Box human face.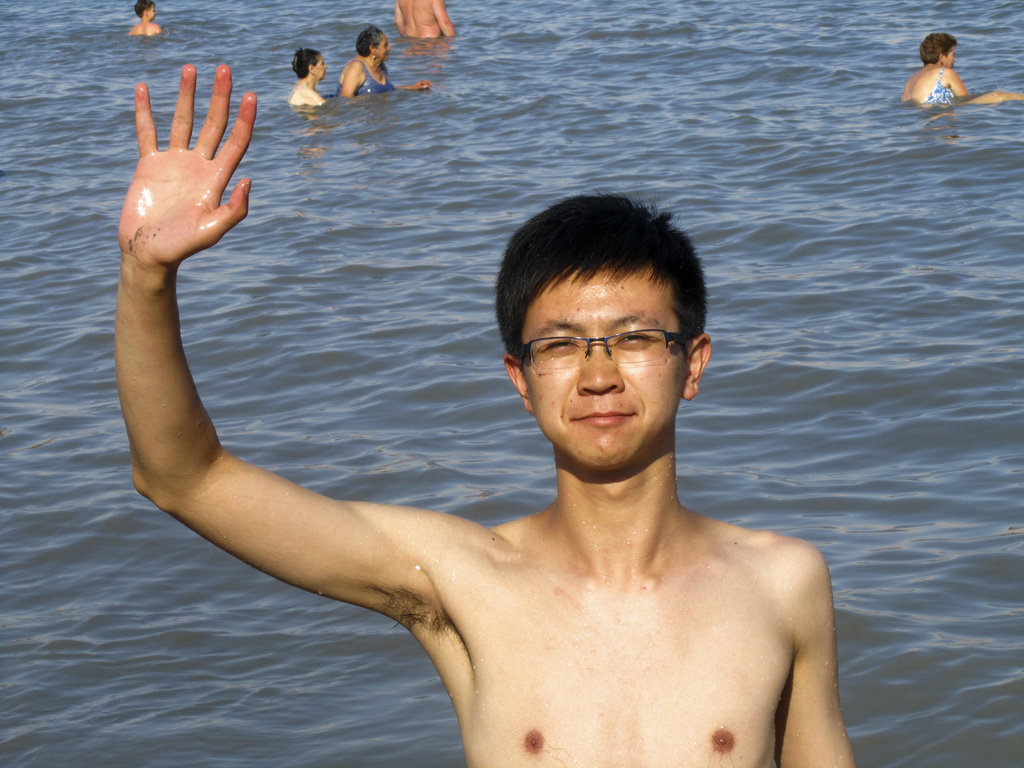
523,270,685,466.
